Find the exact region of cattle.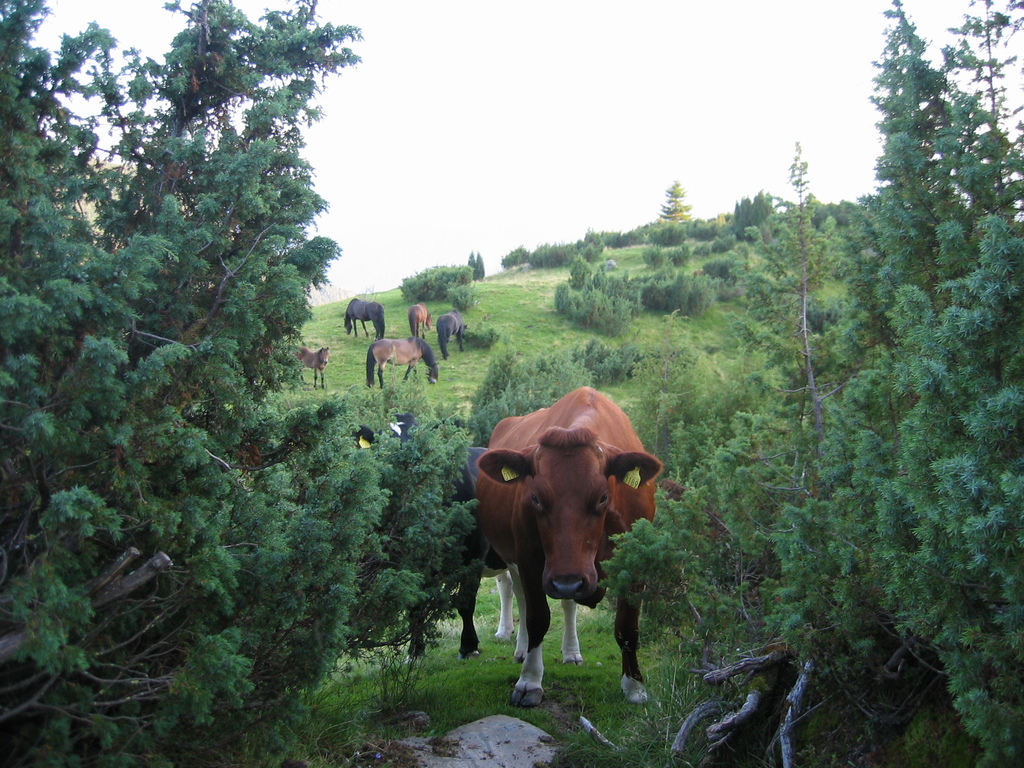
Exact region: bbox(292, 348, 330, 392).
